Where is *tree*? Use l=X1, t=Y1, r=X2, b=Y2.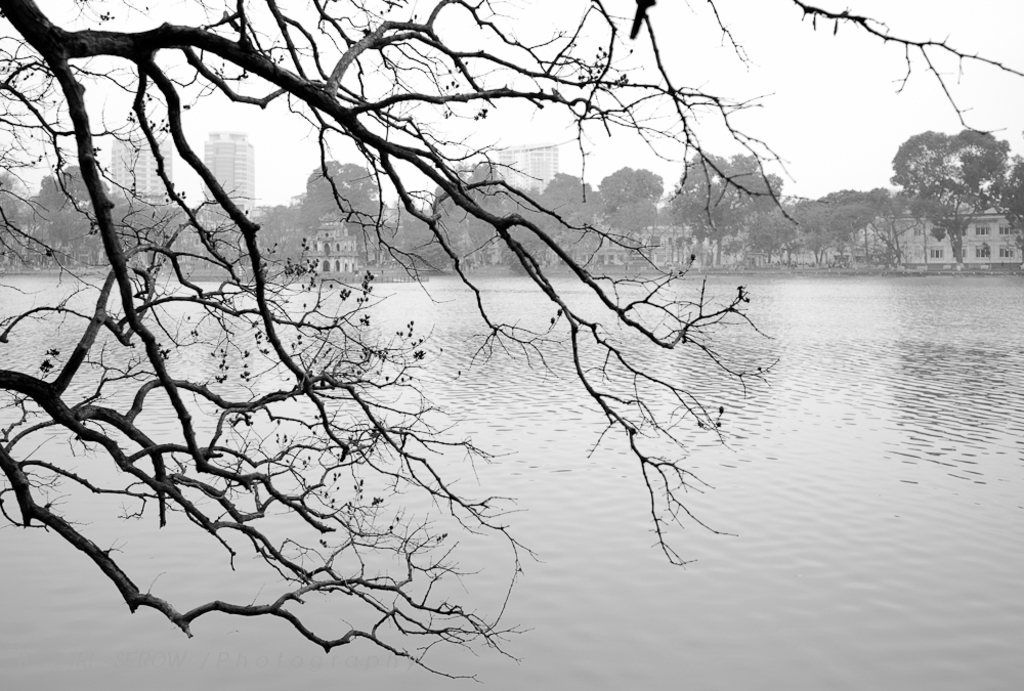
l=887, t=120, r=1015, b=270.
